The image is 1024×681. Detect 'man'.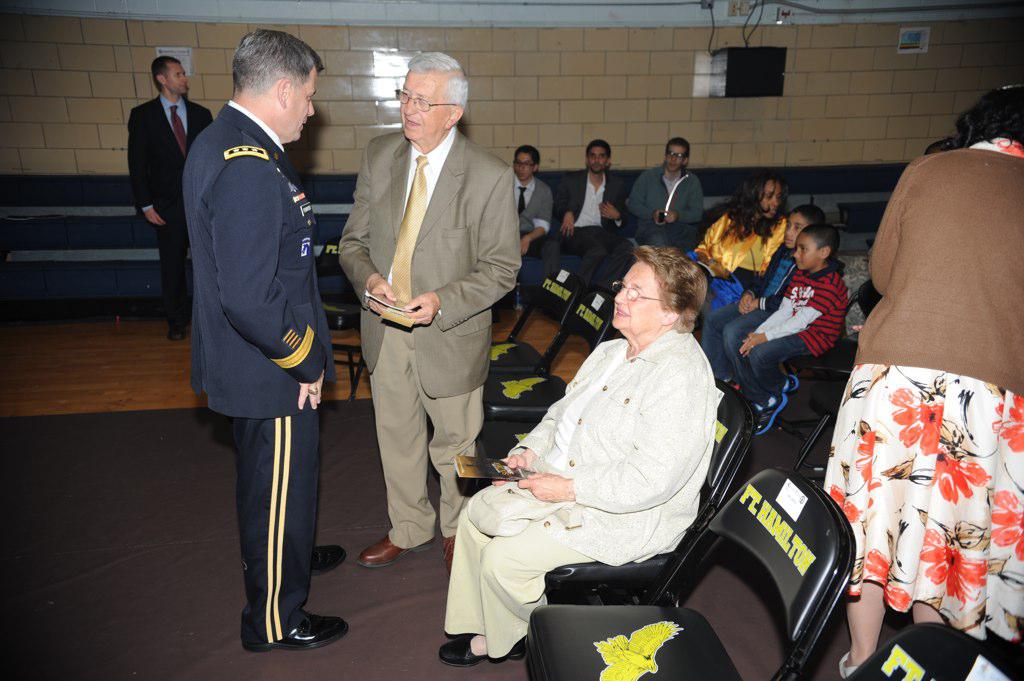
Detection: {"left": 124, "top": 55, "right": 220, "bottom": 345}.
